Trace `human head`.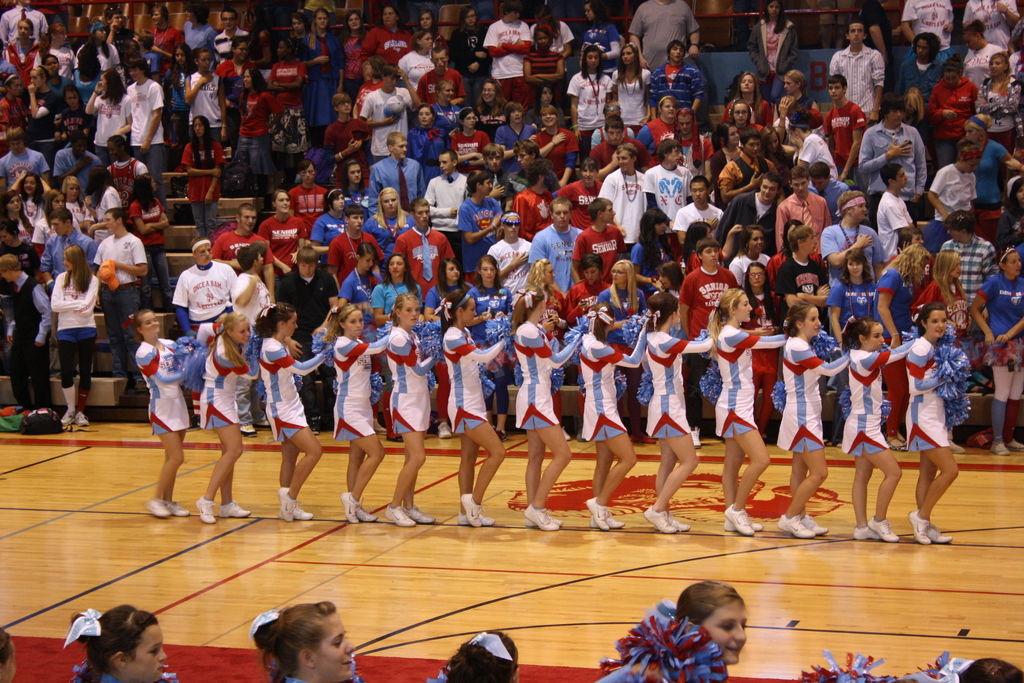
Traced to locate(436, 289, 476, 330).
